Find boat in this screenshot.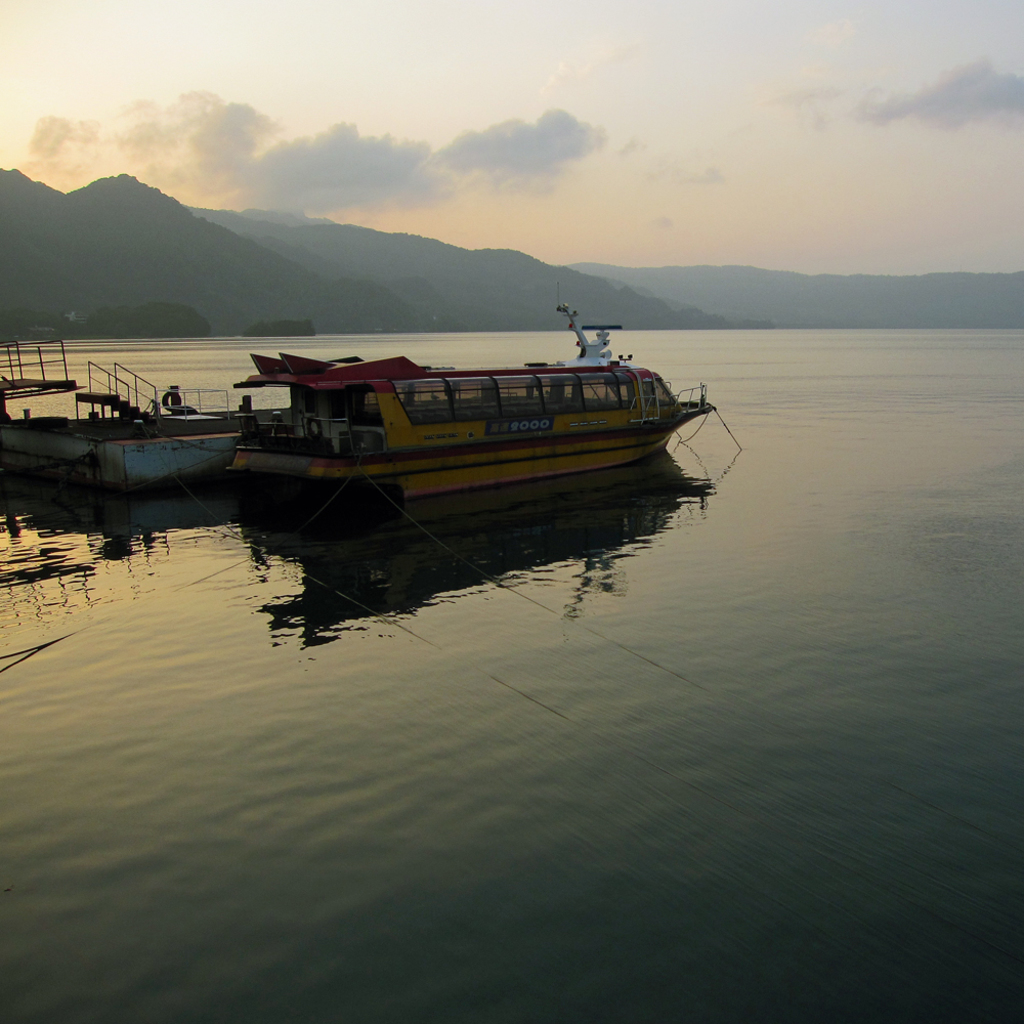
The bounding box for boat is bbox=(168, 299, 746, 506).
